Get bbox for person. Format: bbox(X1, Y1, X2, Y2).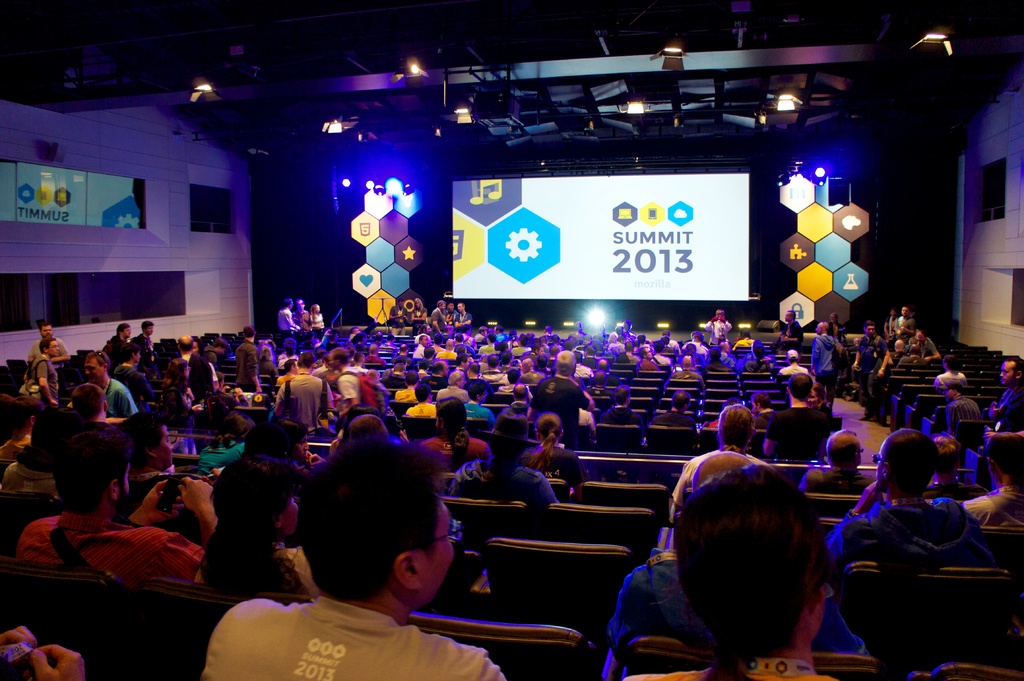
bbox(806, 426, 879, 498).
